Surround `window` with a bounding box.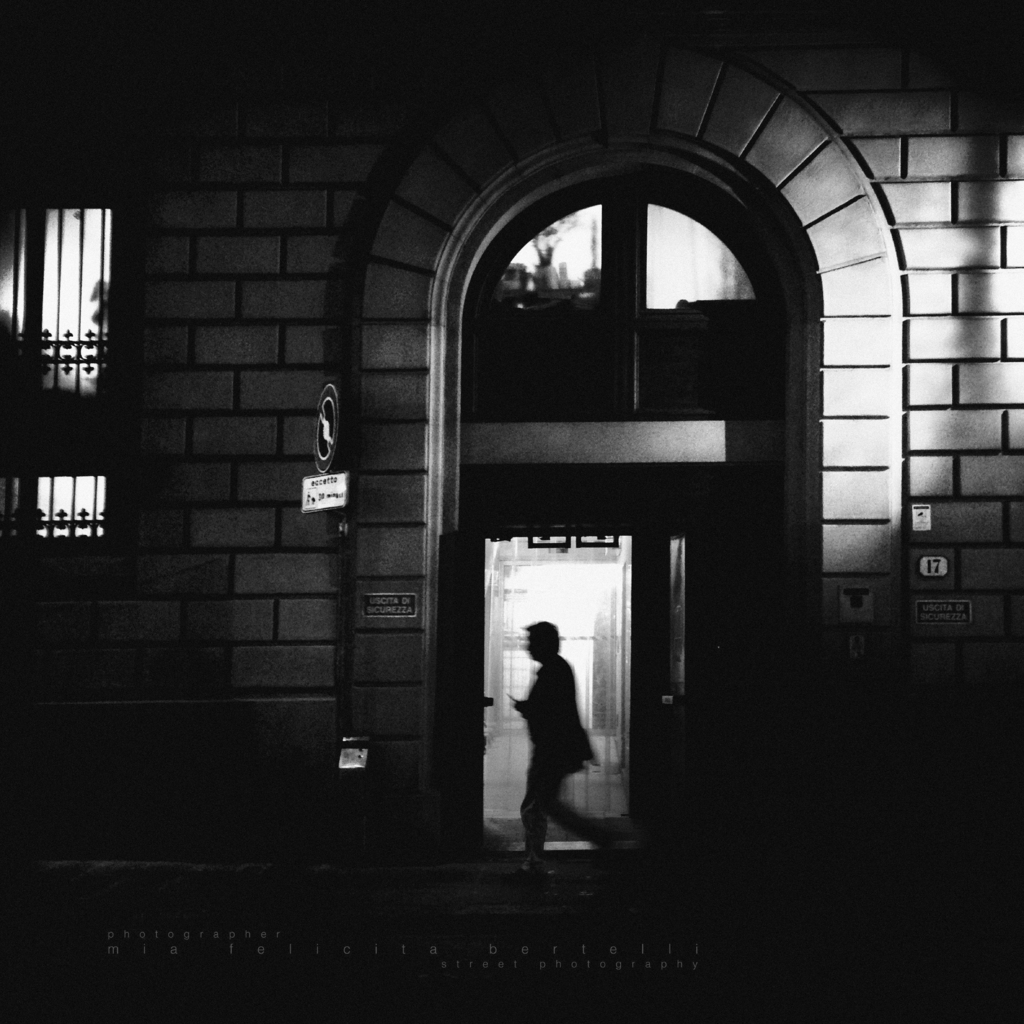
[2, 200, 111, 391].
